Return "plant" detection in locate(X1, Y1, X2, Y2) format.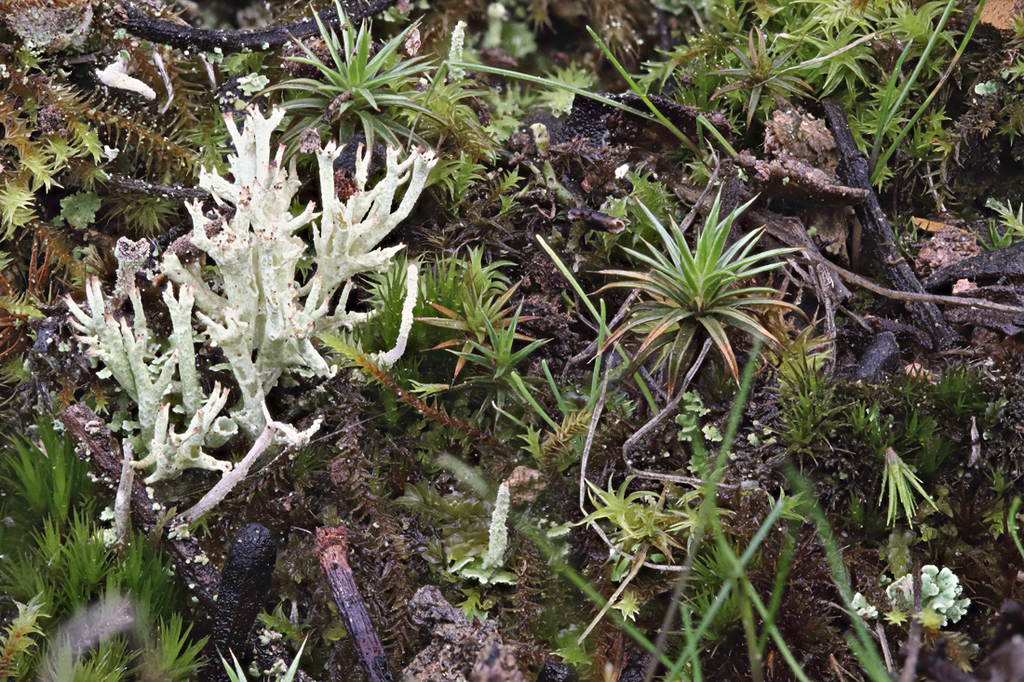
locate(885, 365, 933, 412).
